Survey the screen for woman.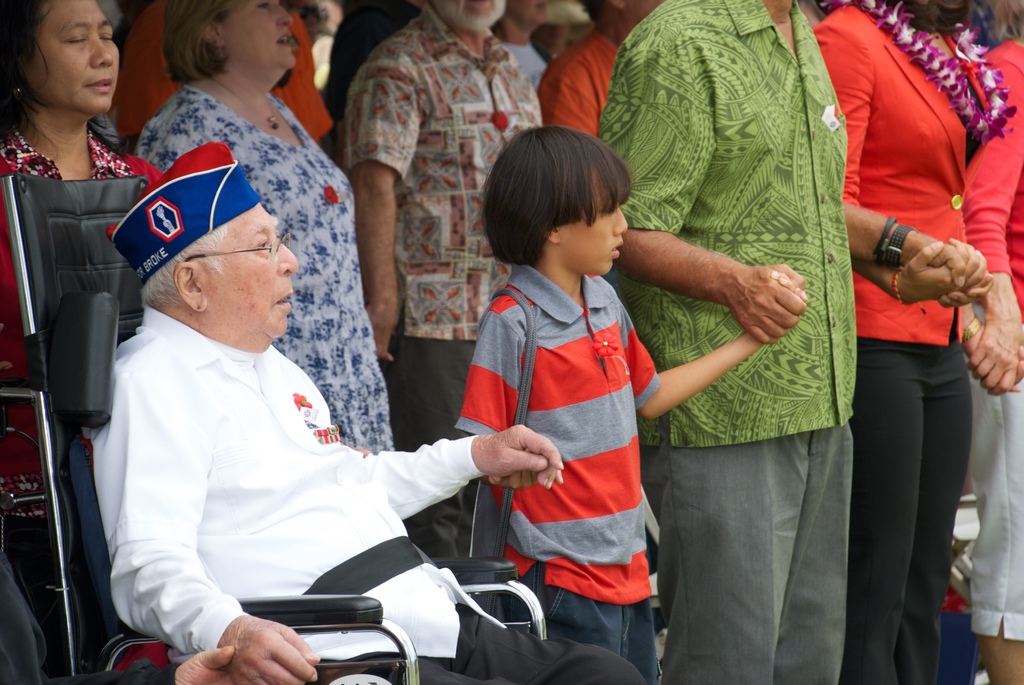
Survey found: {"left": 953, "top": 0, "right": 1023, "bottom": 684}.
